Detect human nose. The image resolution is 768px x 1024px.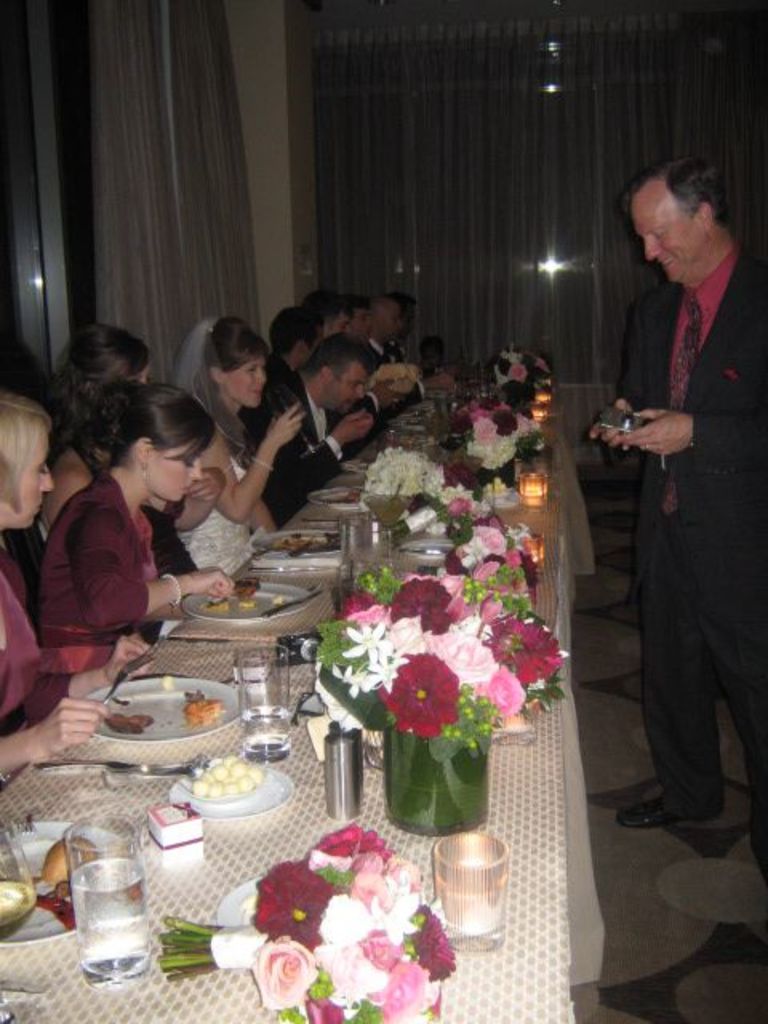
<region>349, 326, 357, 333</region>.
